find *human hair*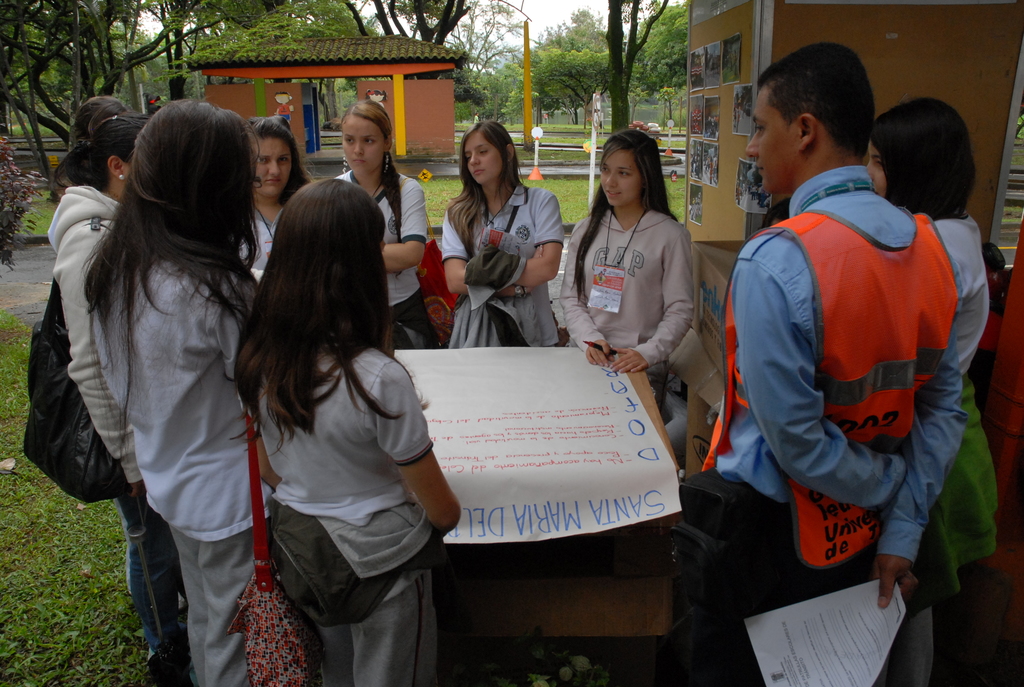
51,114,151,194
